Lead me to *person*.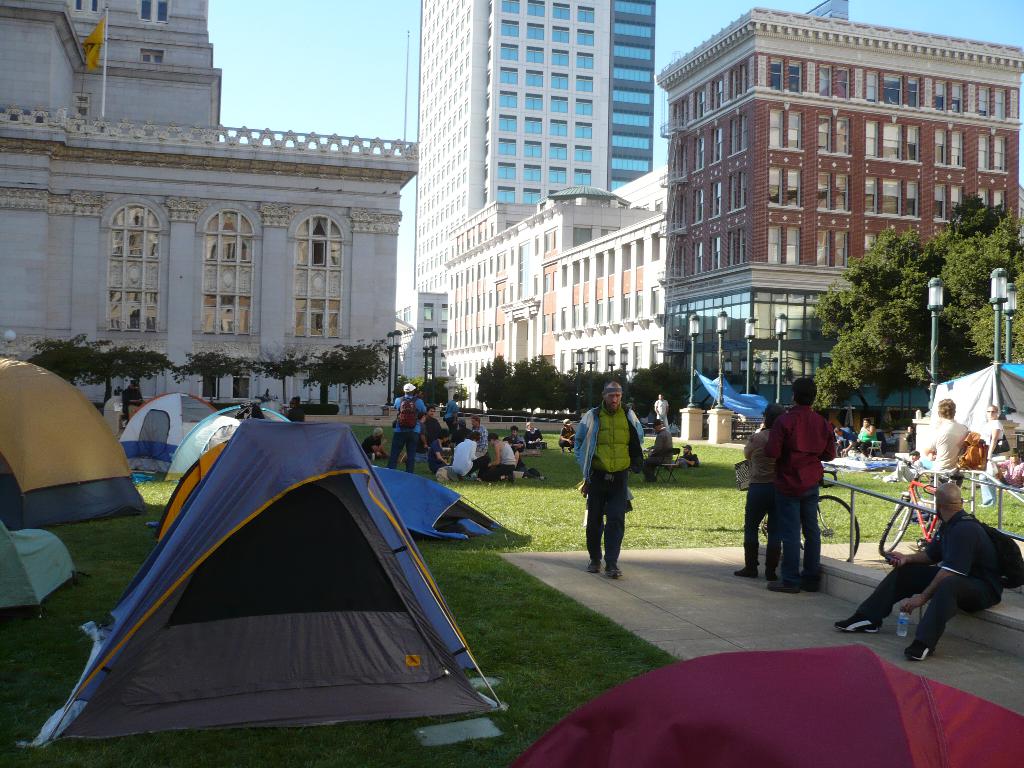
Lead to <box>653,393,671,436</box>.
